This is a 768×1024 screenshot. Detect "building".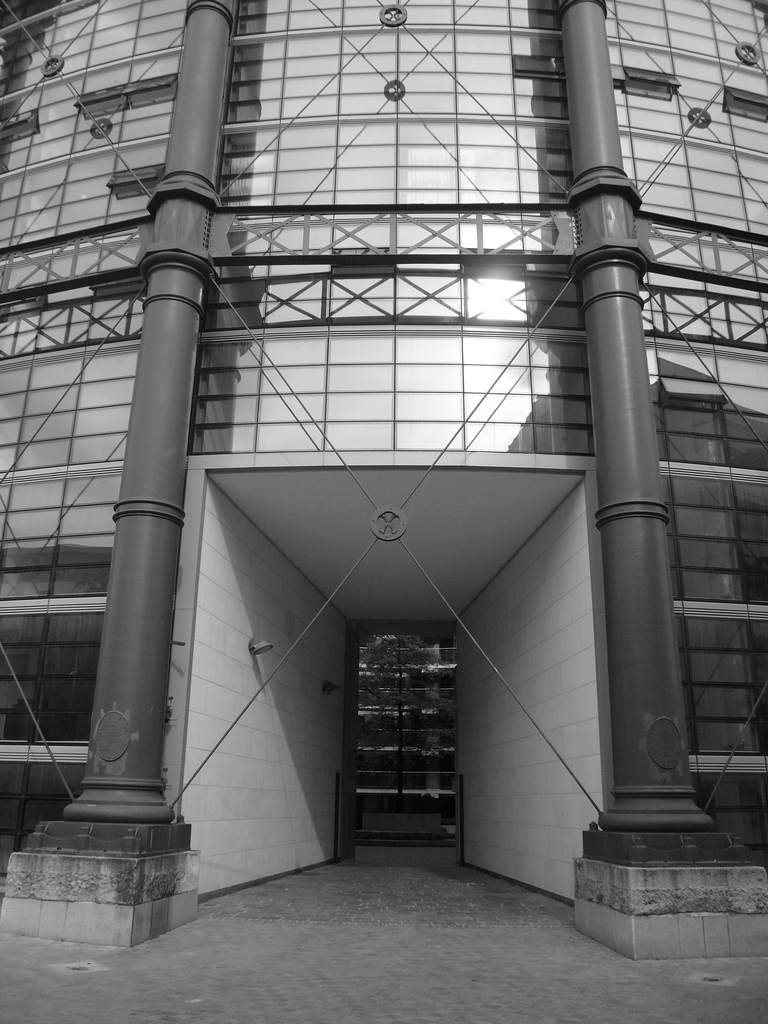
x1=0 y1=0 x2=767 y2=1023.
